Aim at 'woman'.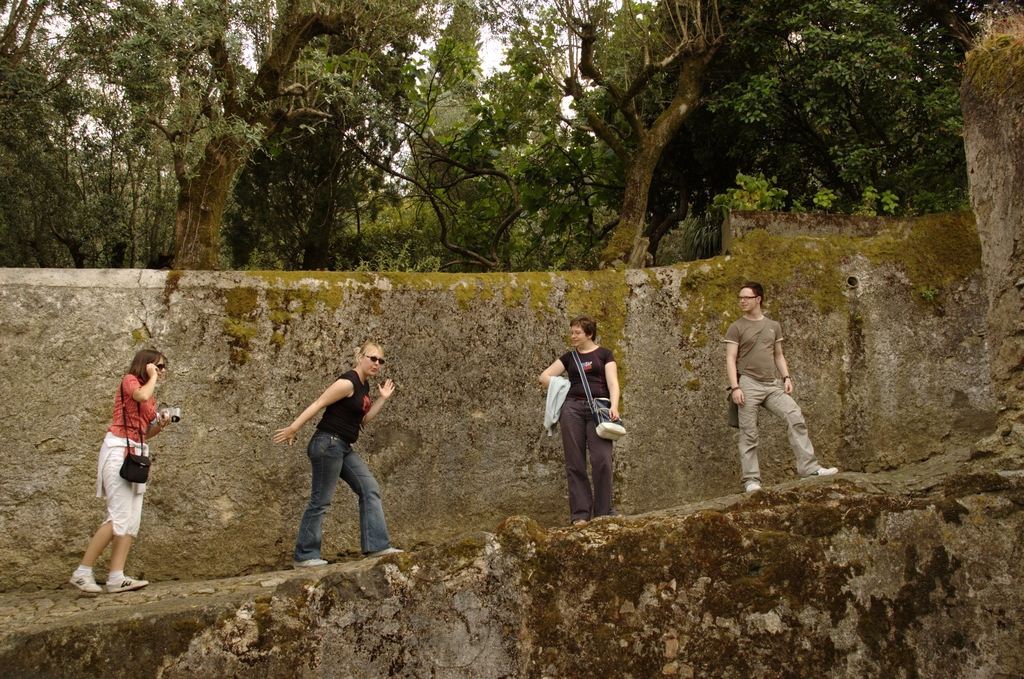
Aimed at (left=268, top=340, right=394, bottom=575).
